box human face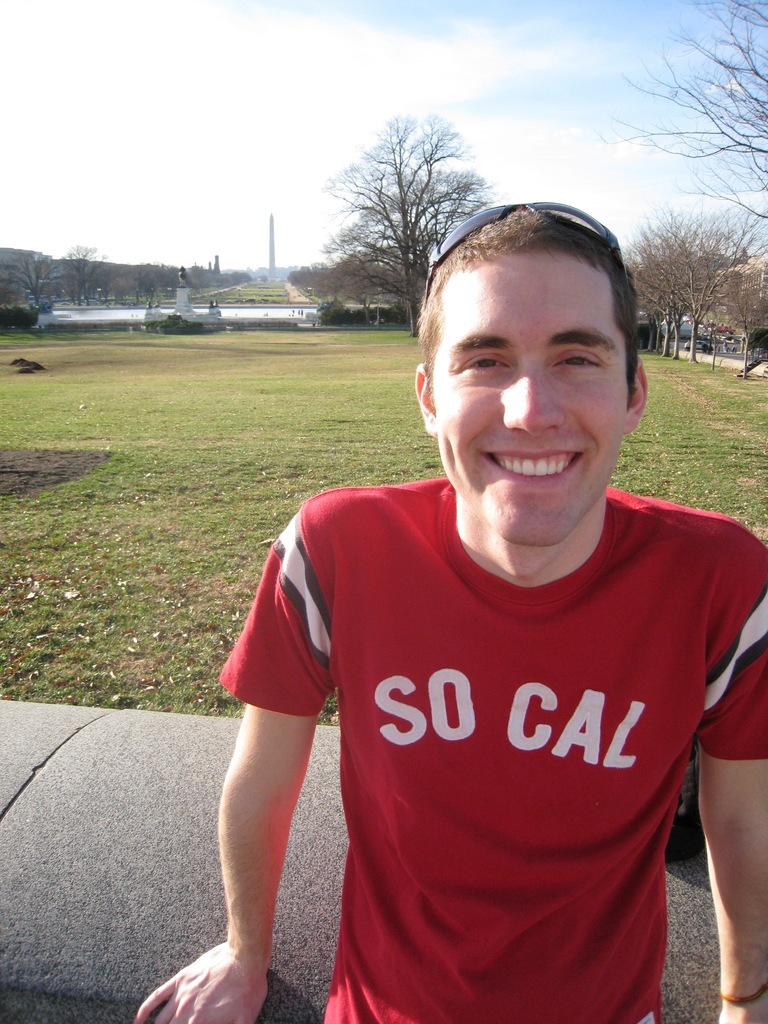
{"x1": 429, "y1": 251, "x2": 623, "y2": 547}
